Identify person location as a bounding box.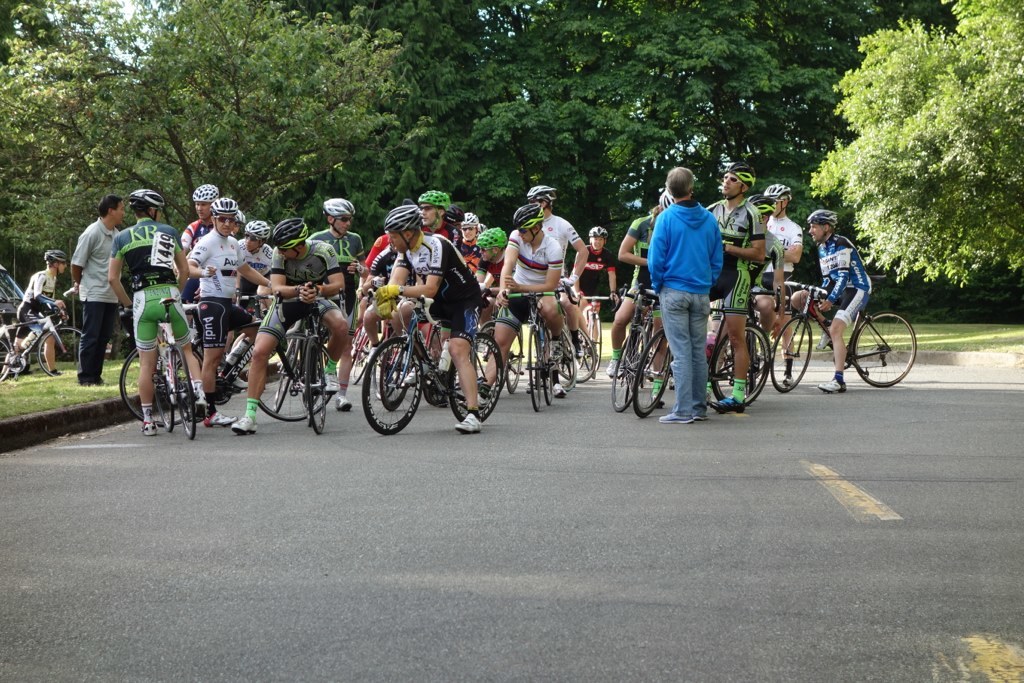
[699,193,787,350].
